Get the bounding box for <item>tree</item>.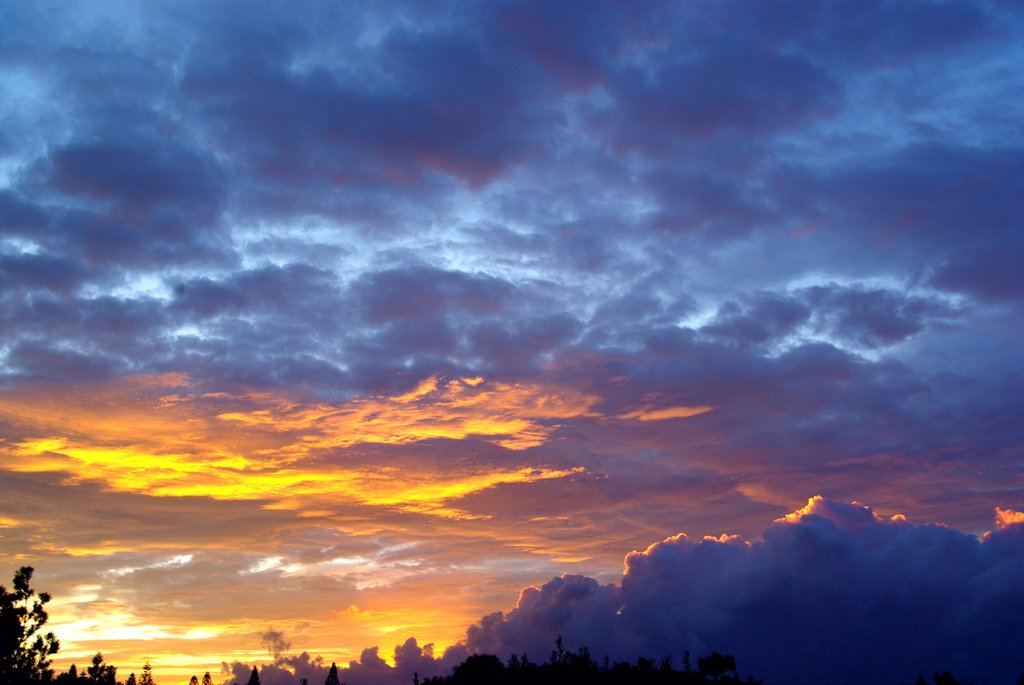
l=0, t=567, r=62, b=684.
